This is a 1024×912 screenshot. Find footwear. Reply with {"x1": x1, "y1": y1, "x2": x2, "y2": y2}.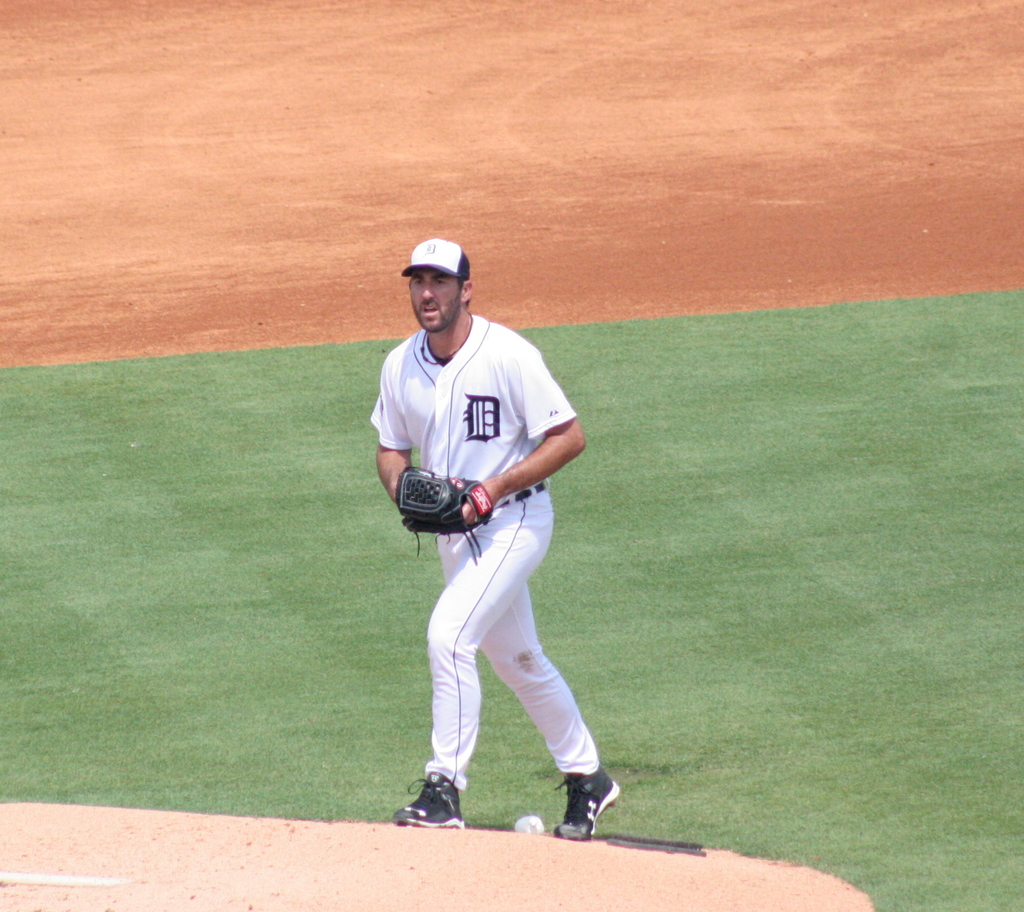
{"x1": 394, "y1": 771, "x2": 468, "y2": 827}.
